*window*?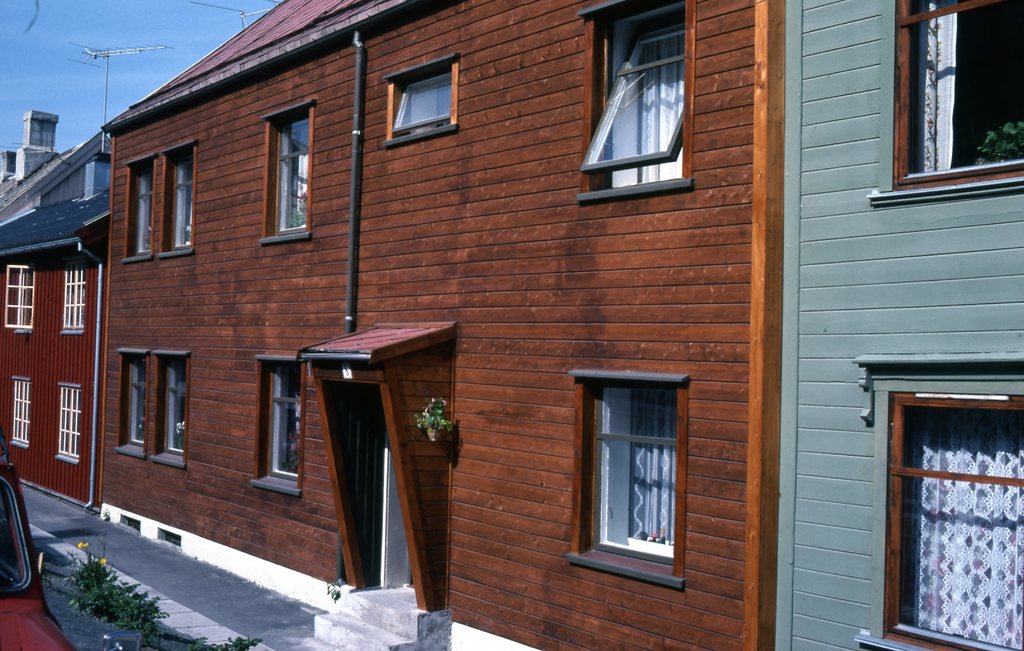
<region>56, 383, 82, 463</region>
